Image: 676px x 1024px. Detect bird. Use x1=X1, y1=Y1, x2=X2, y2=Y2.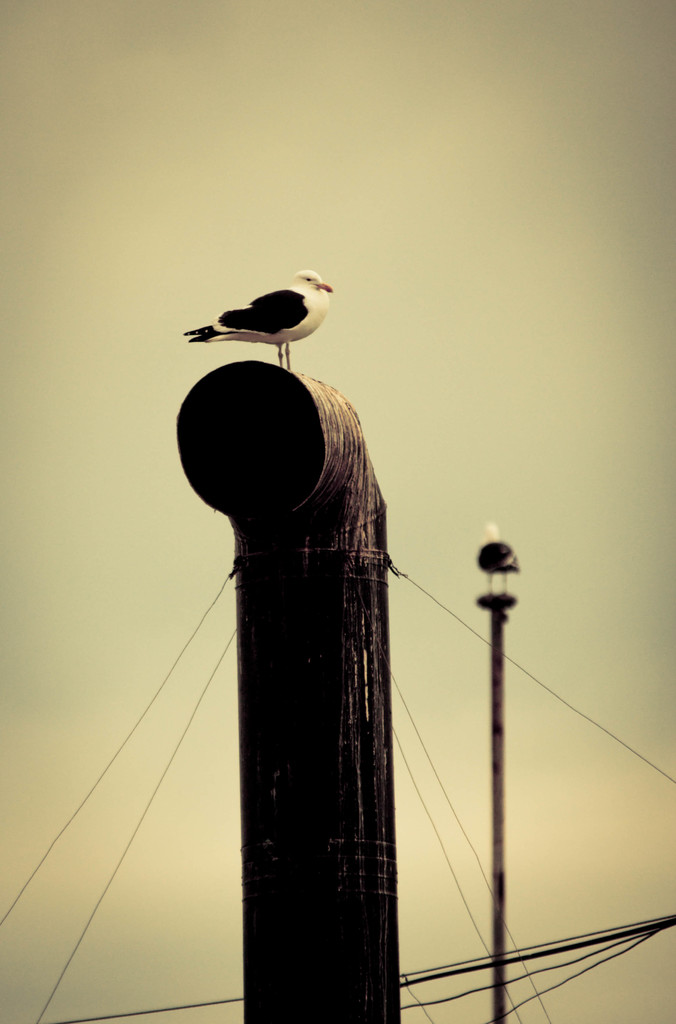
x1=469, y1=510, x2=529, y2=606.
